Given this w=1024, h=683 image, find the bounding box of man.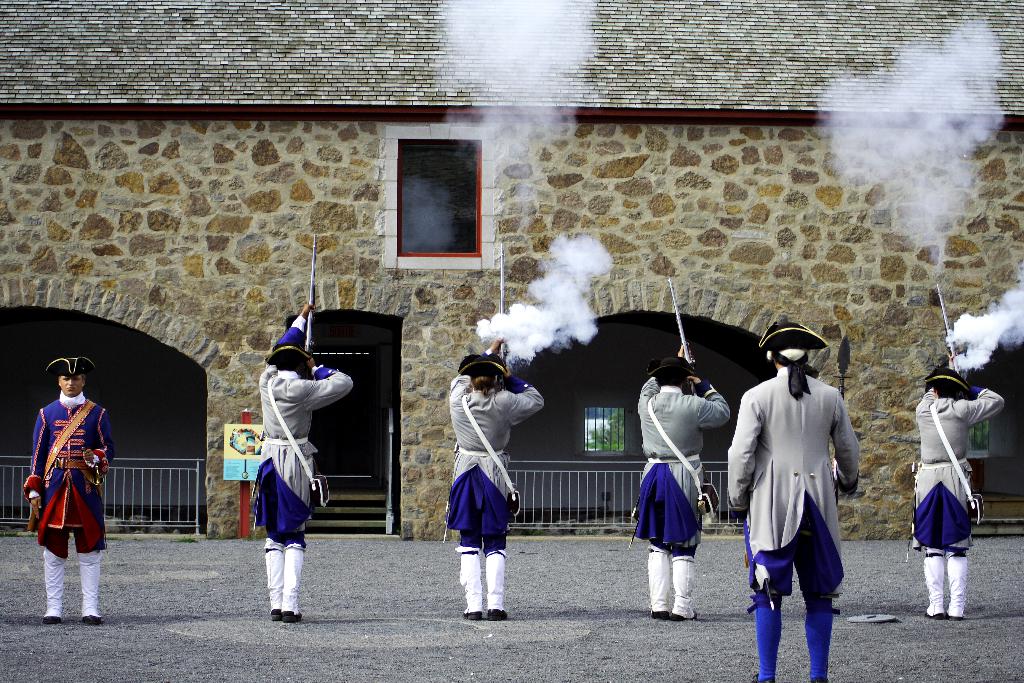
crop(23, 355, 115, 626).
